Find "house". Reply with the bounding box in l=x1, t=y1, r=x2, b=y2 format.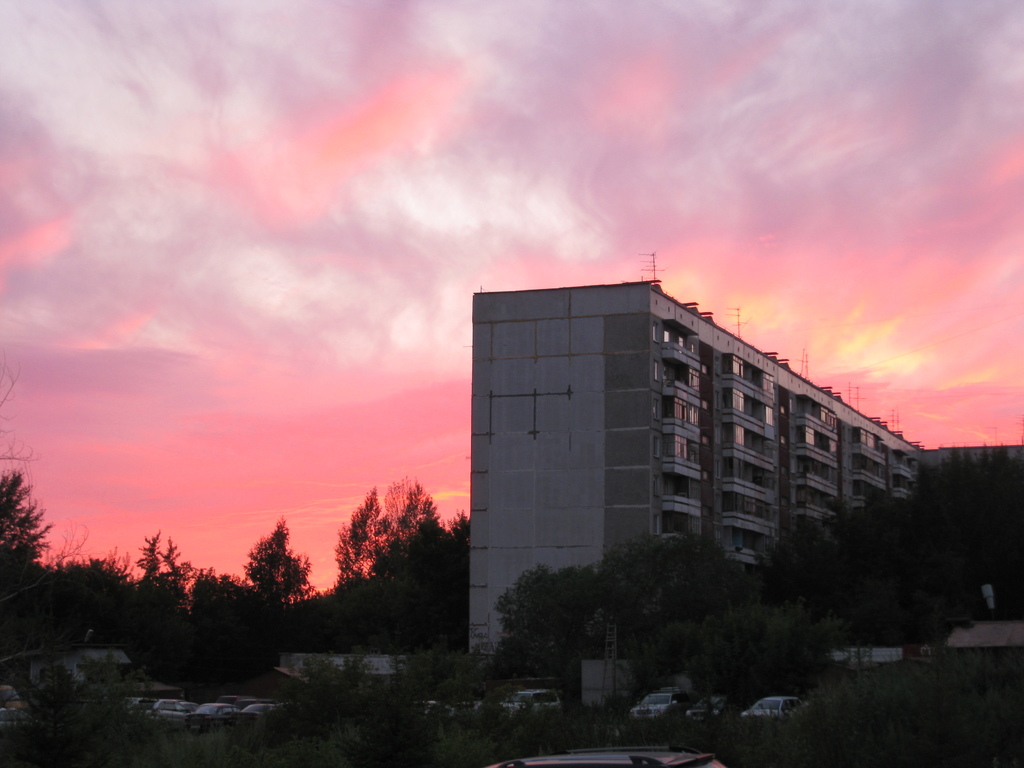
l=0, t=623, r=149, b=719.
